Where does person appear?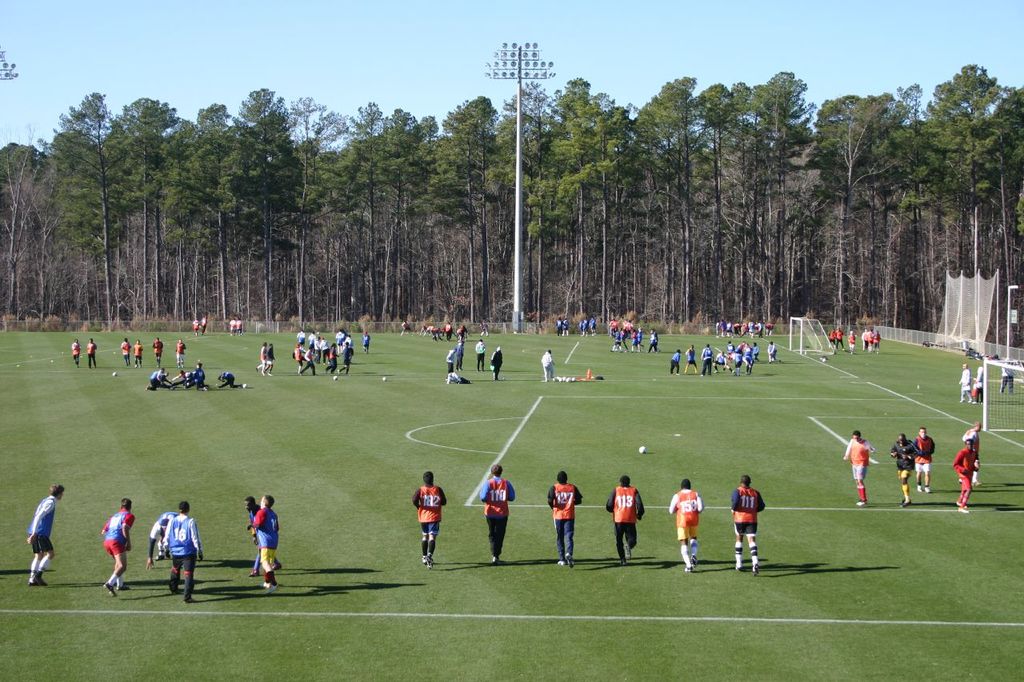
Appears at crop(443, 373, 473, 388).
